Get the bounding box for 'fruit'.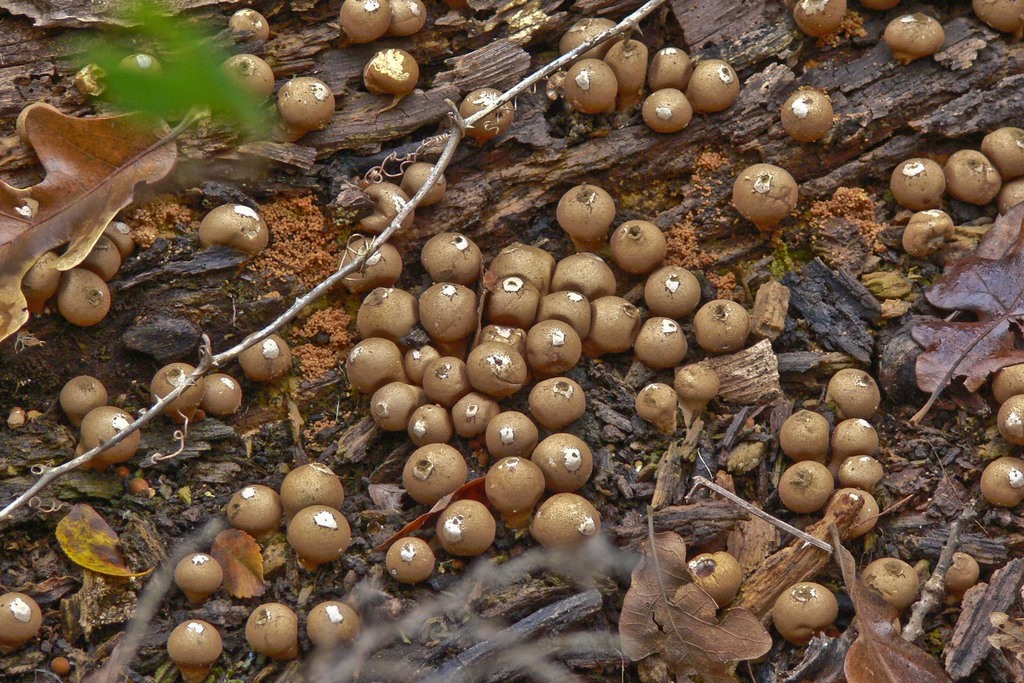
[left=479, top=459, right=552, bottom=533].
